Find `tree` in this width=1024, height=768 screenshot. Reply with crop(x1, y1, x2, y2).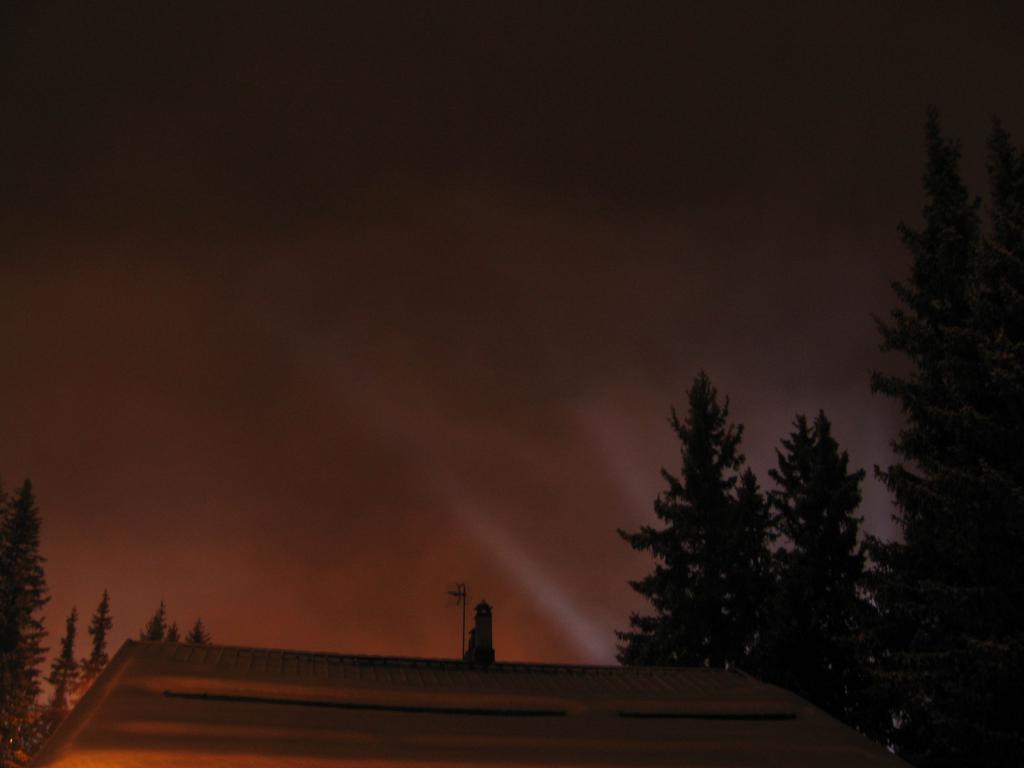
crop(618, 364, 803, 694).
